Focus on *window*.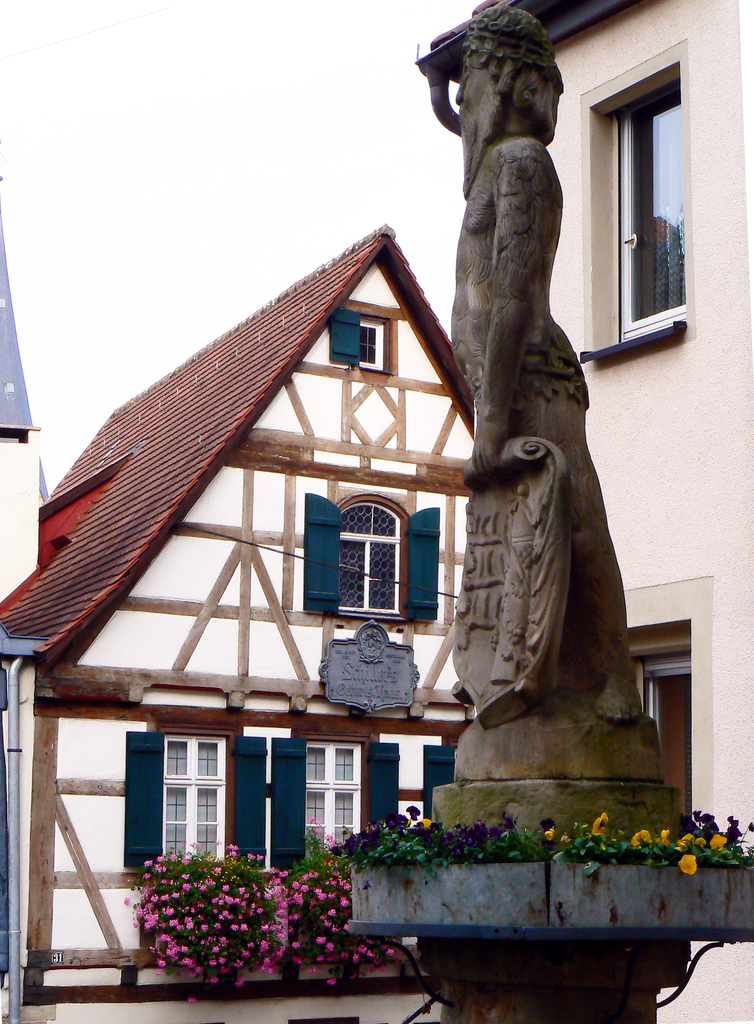
Focused at [272, 739, 408, 862].
